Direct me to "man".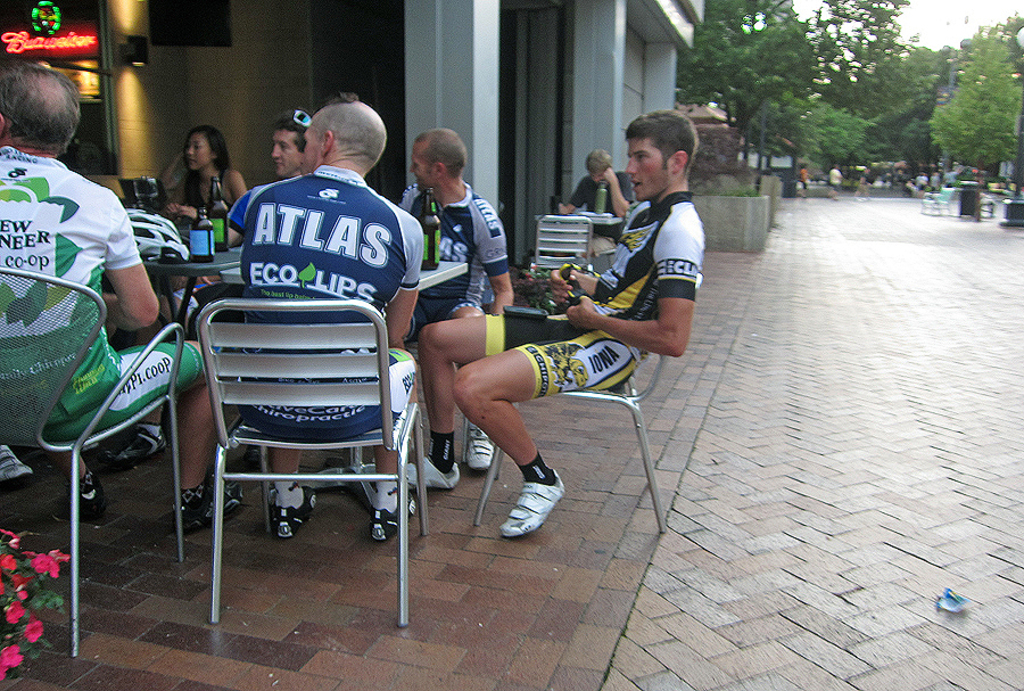
Direction: 930/170/940/191.
